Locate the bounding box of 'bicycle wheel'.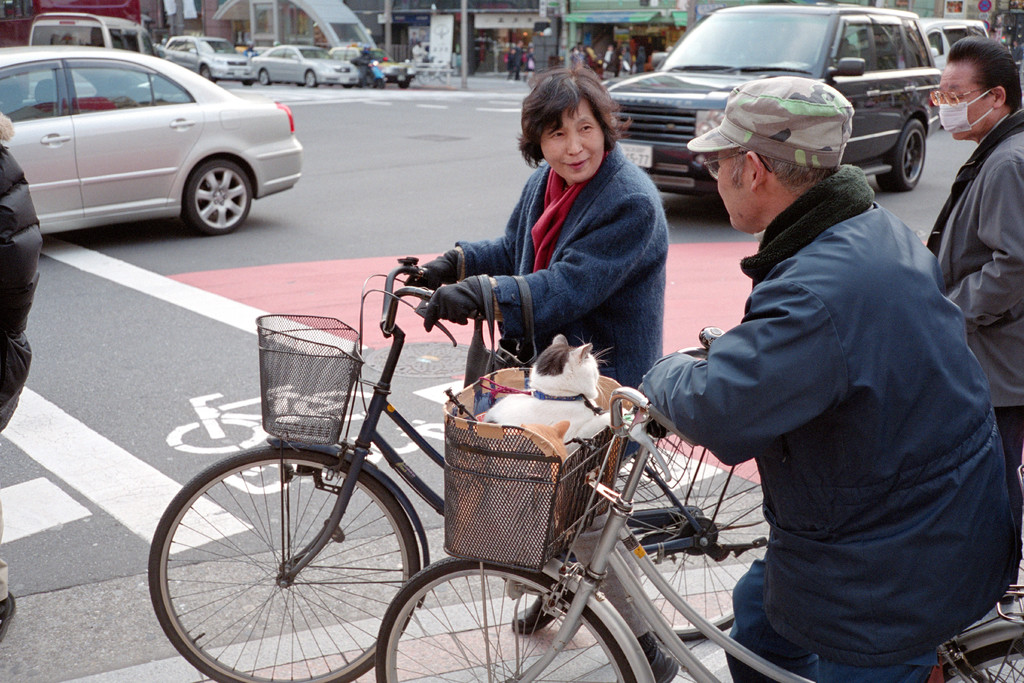
Bounding box: [left=151, top=432, right=431, bottom=675].
